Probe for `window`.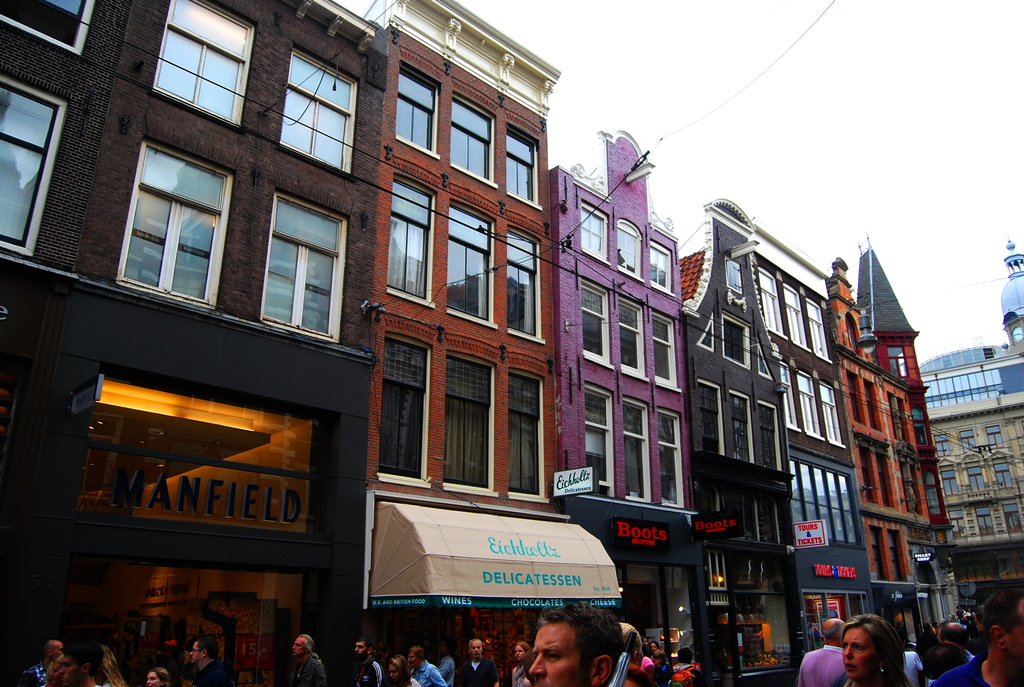
Probe result: [506, 225, 541, 336].
